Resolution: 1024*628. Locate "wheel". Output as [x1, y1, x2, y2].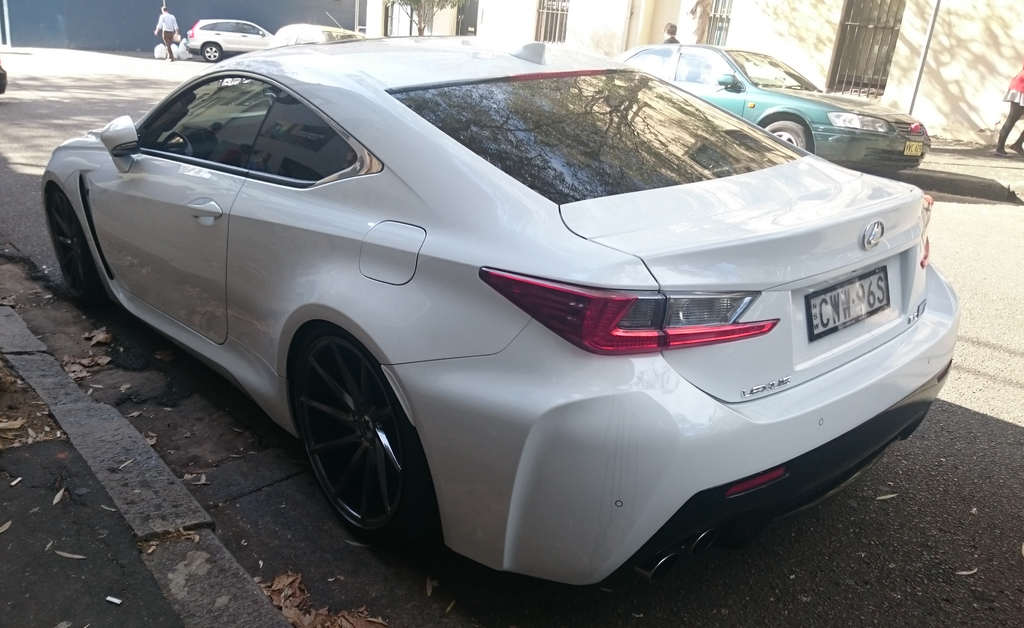
[761, 117, 812, 154].
